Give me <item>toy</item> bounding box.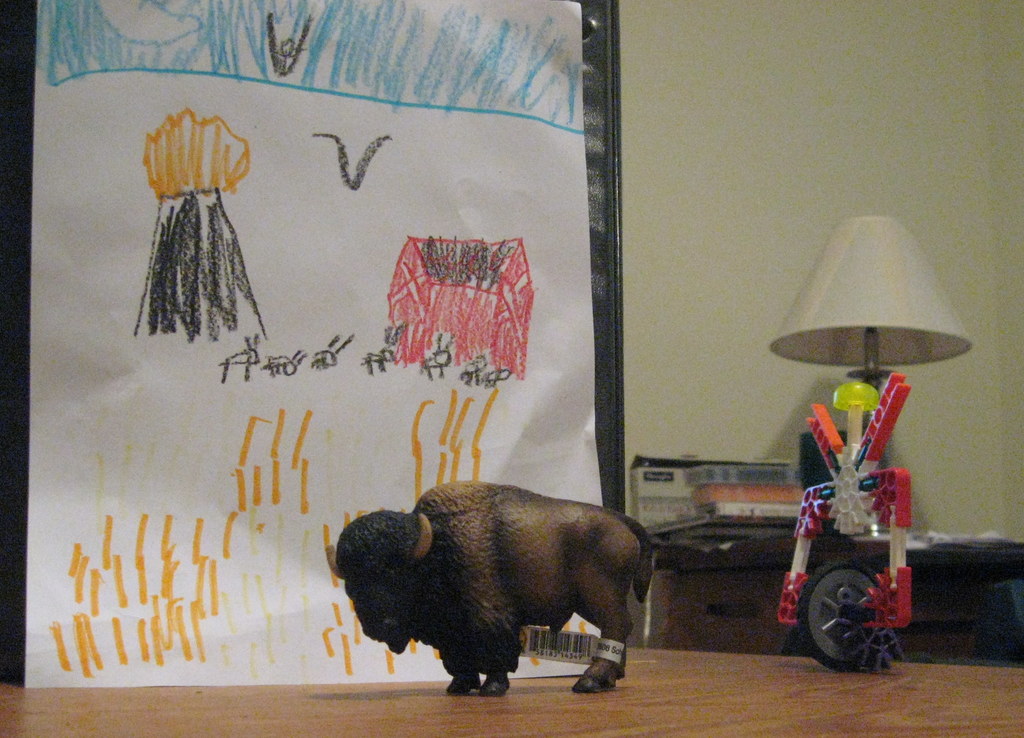
[left=735, top=257, right=958, bottom=658].
